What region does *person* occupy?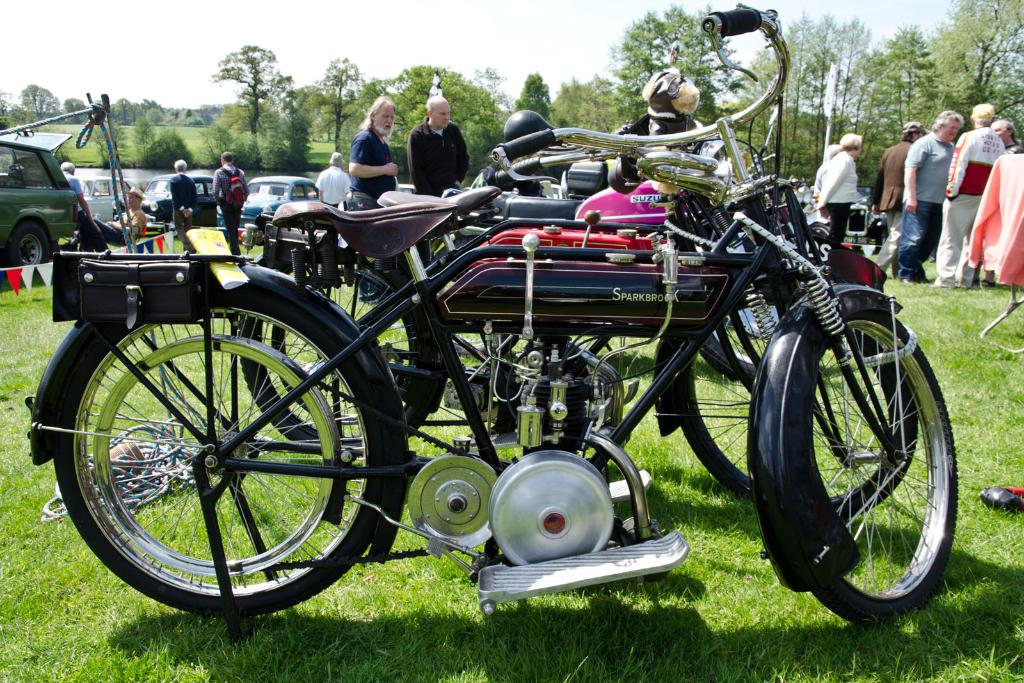
rect(407, 85, 467, 203).
